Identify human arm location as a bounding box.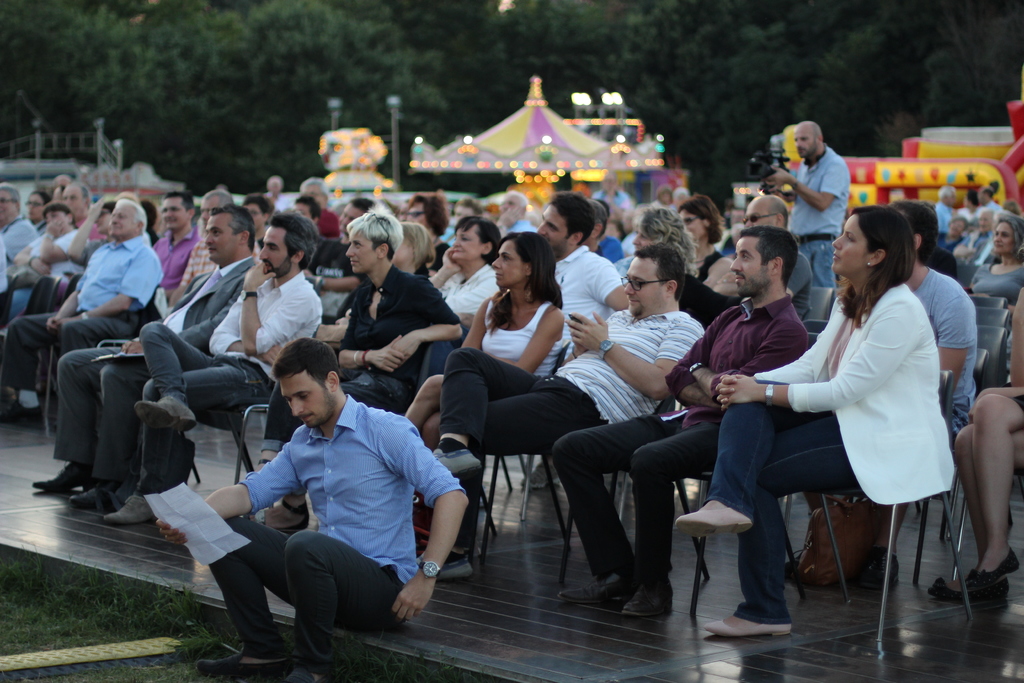
390,415,470,625.
